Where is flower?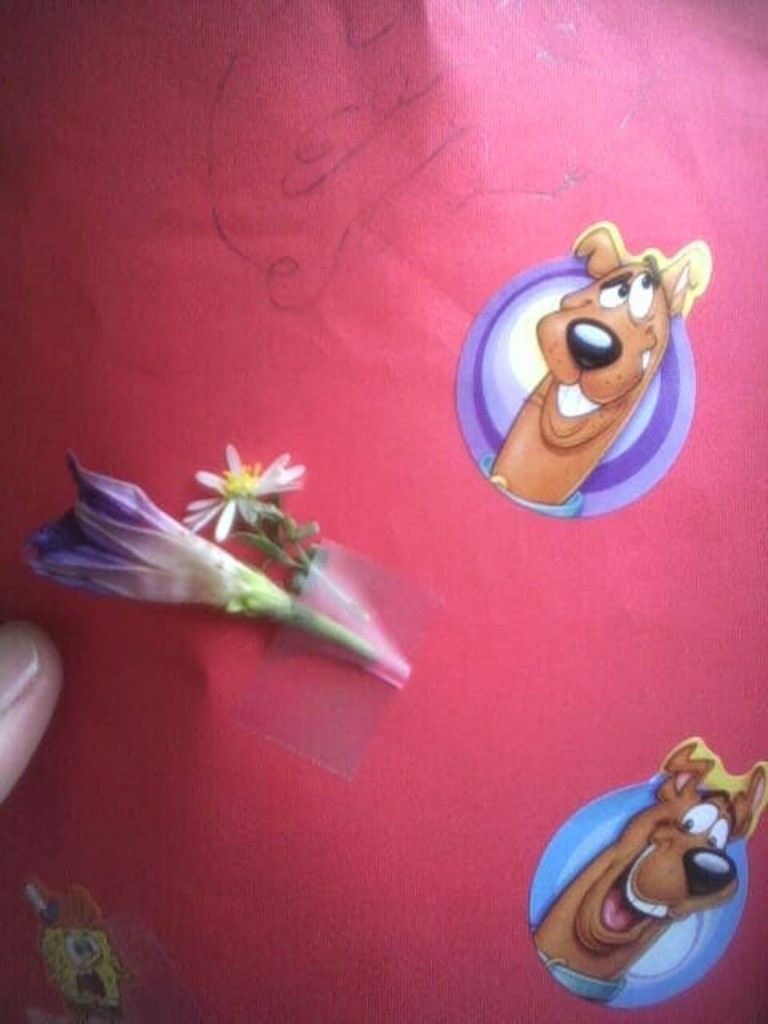
bbox=(24, 456, 390, 666).
